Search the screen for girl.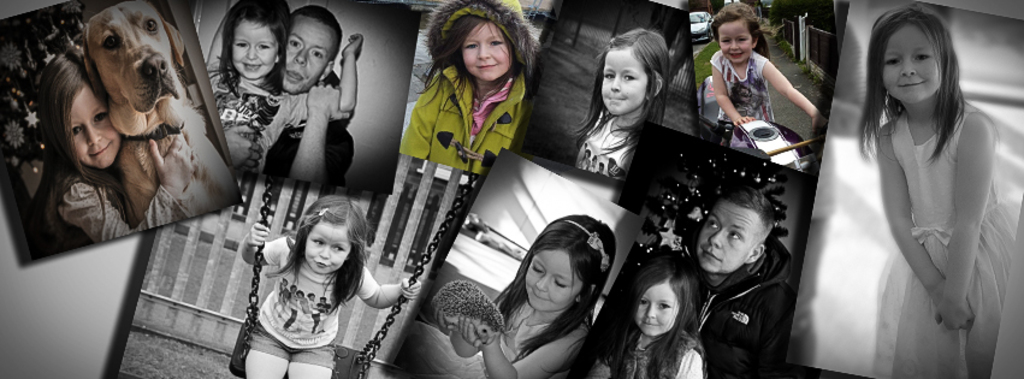
Found at locate(573, 26, 669, 177).
